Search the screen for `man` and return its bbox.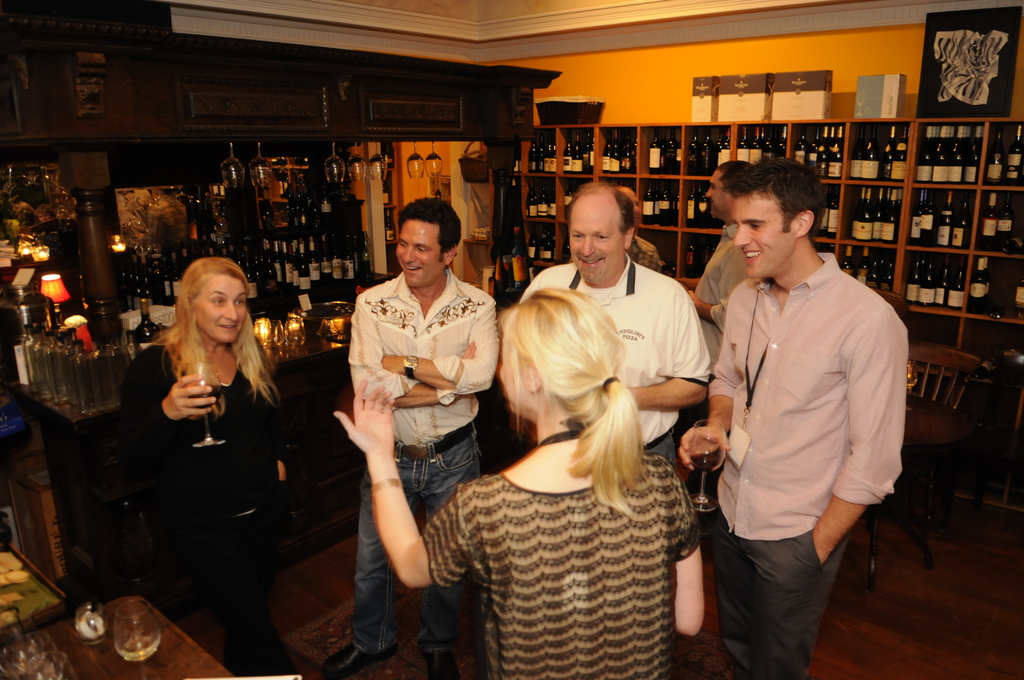
Found: (x1=343, y1=196, x2=483, y2=679).
